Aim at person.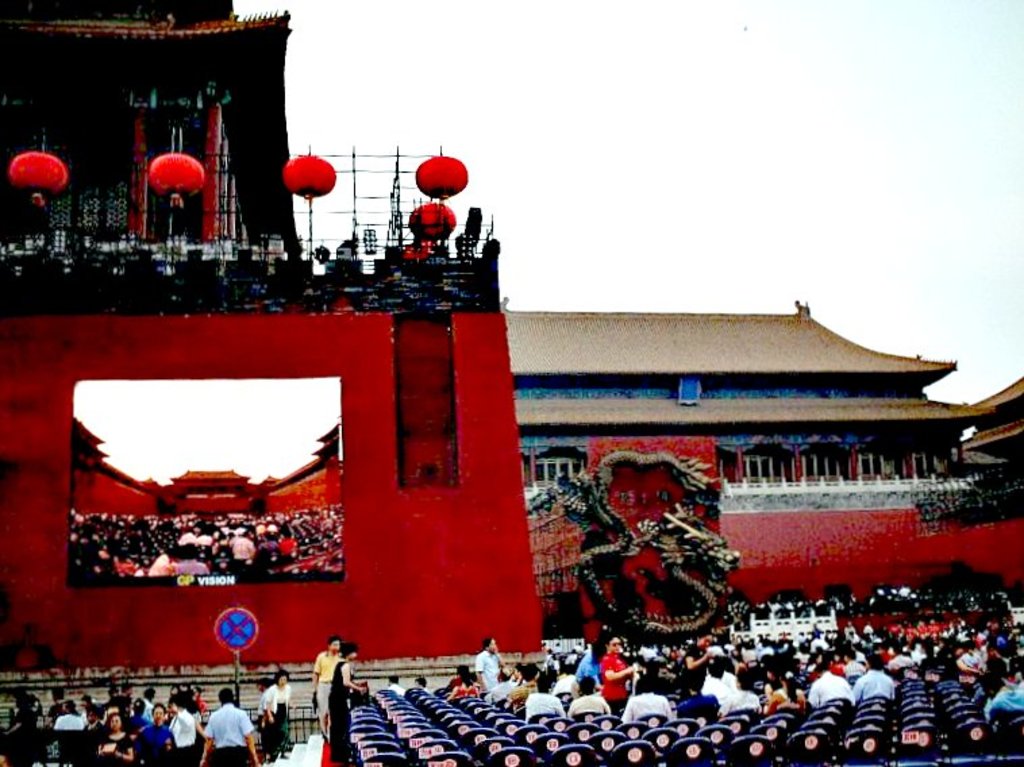
Aimed at [left=266, top=666, right=299, bottom=755].
